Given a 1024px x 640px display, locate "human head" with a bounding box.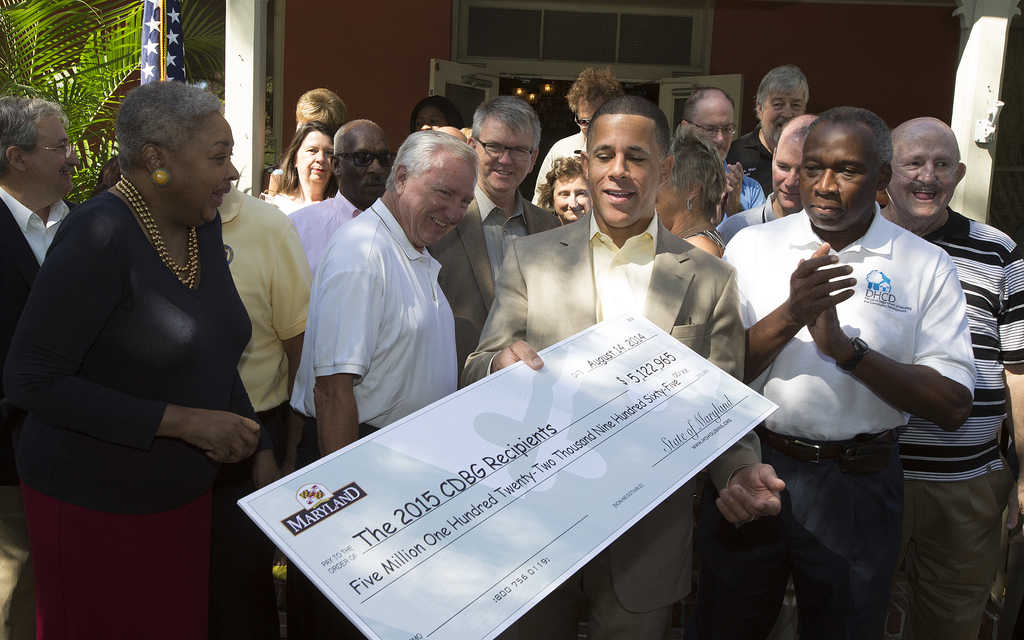
Located: crop(655, 125, 725, 224).
